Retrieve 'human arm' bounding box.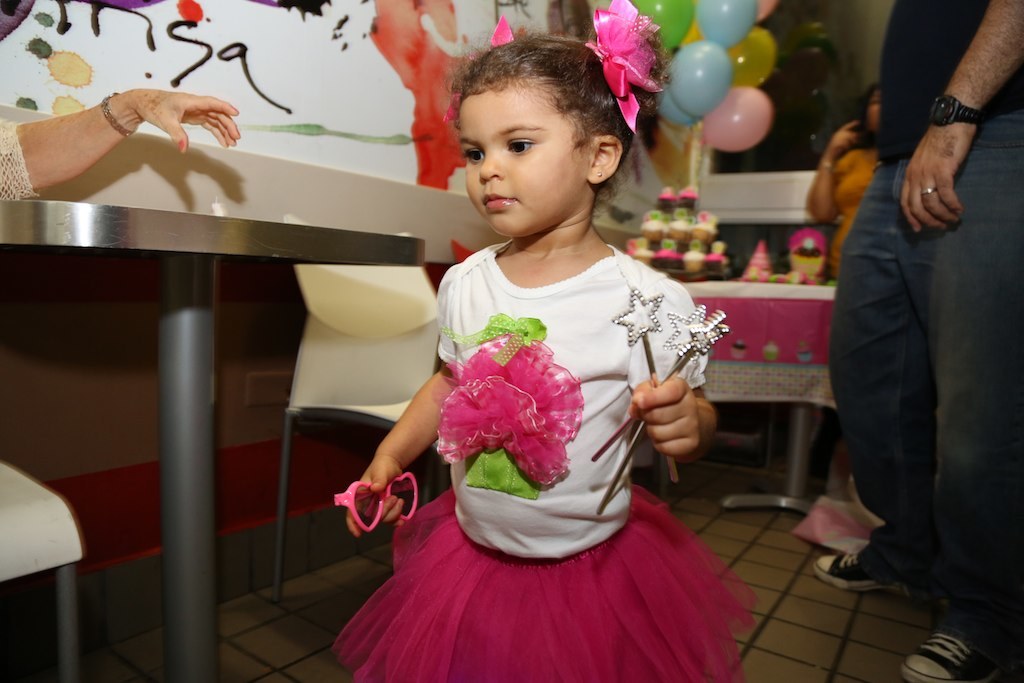
Bounding box: <region>801, 102, 848, 224</region>.
